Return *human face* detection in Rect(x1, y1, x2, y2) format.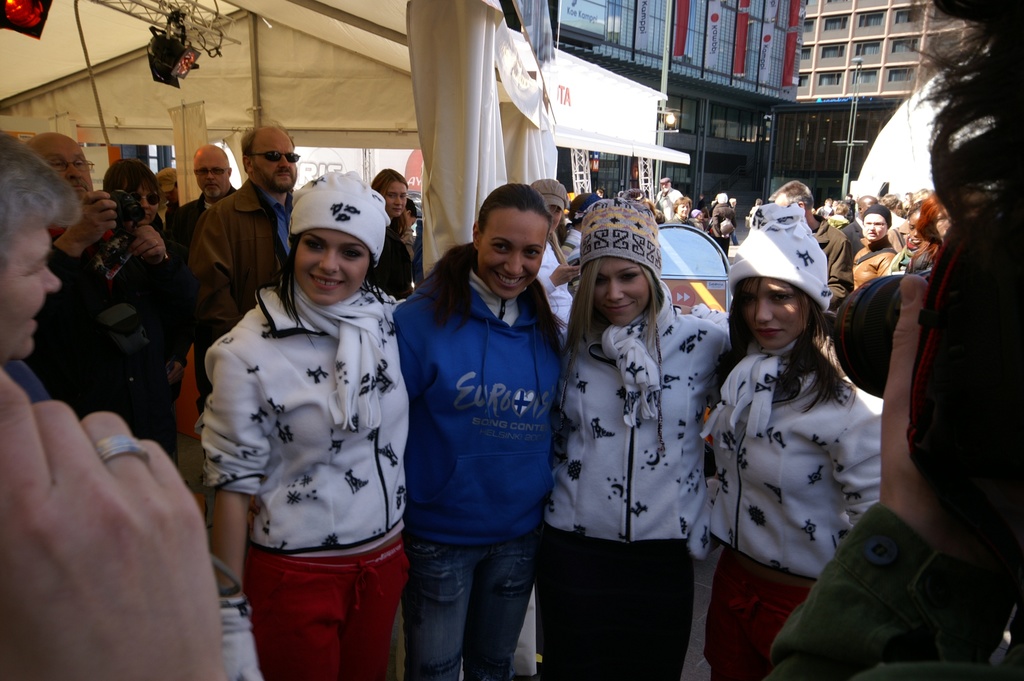
Rect(40, 133, 95, 202).
